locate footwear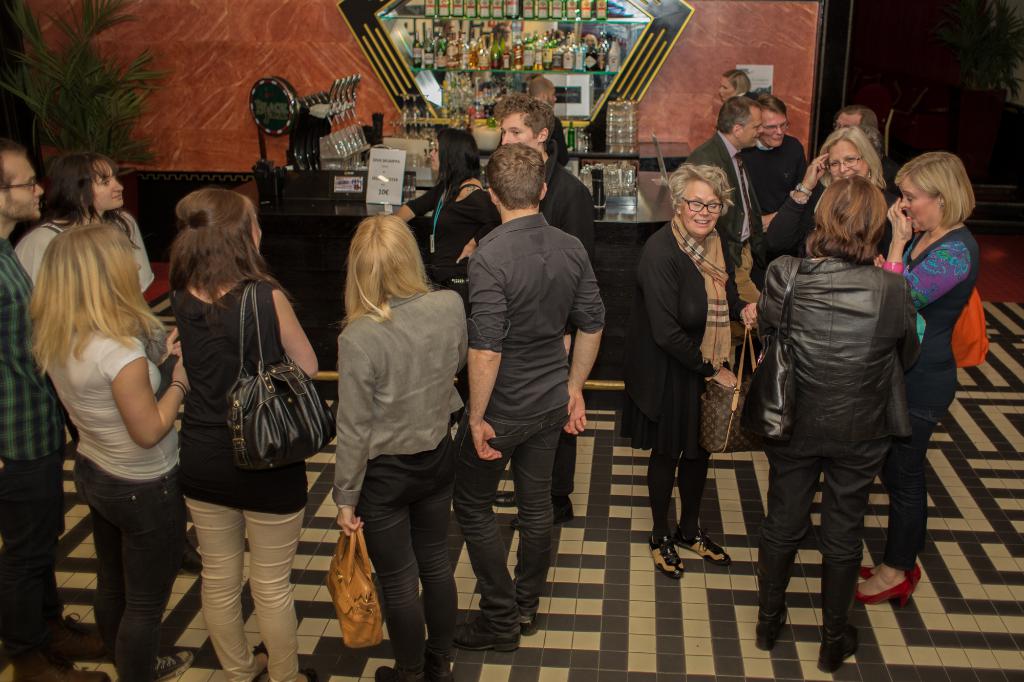
<region>56, 608, 108, 663</region>
